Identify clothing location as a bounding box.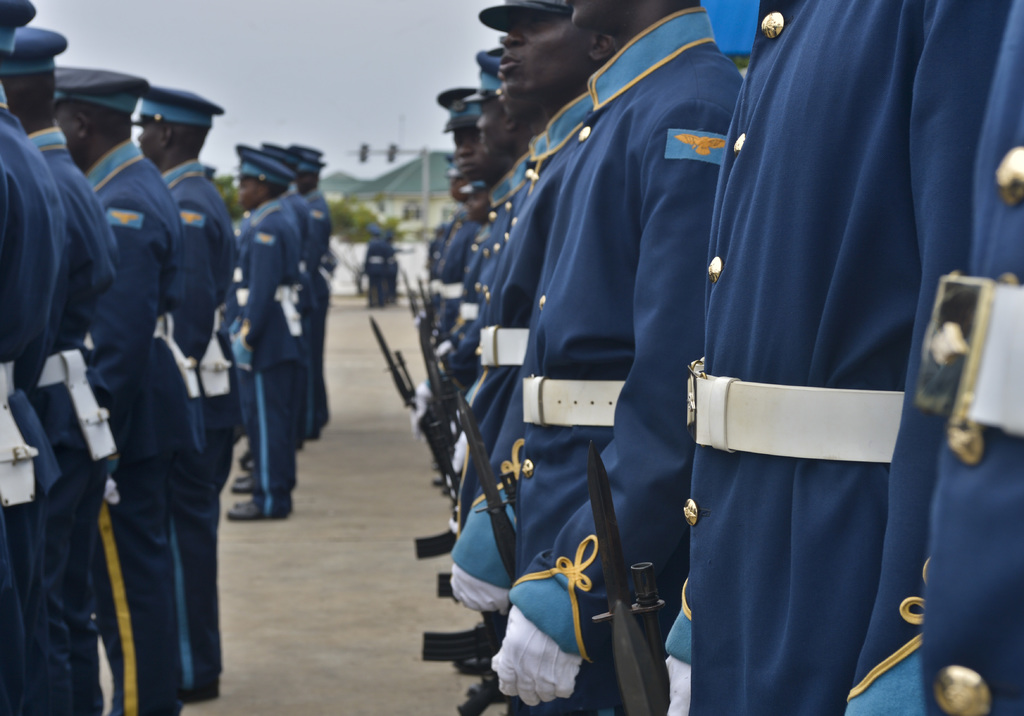
[295,200,310,455].
